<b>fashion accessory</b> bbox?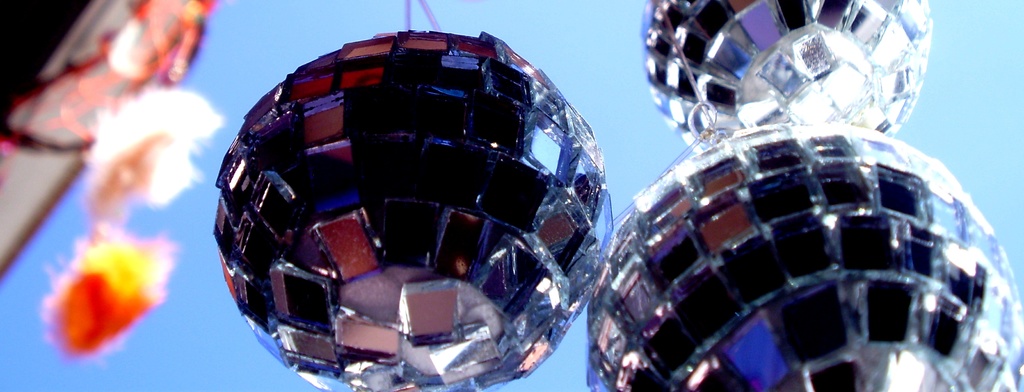
212, 0, 615, 391
